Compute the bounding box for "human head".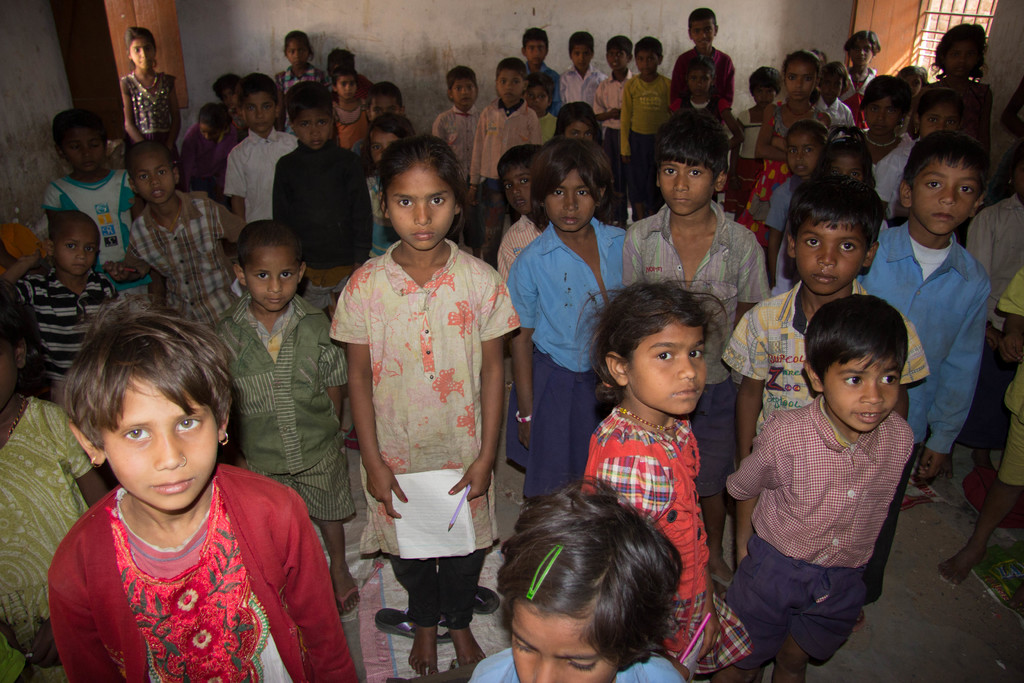
l=746, t=66, r=780, b=110.
